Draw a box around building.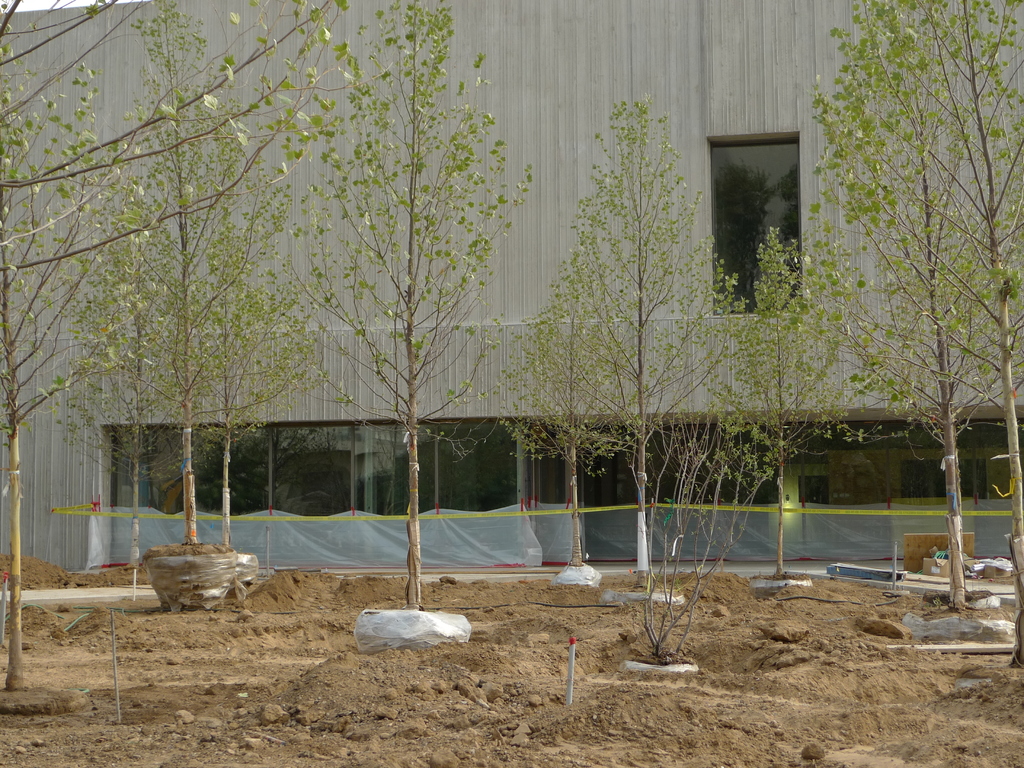
left=0, top=0, right=1023, bottom=559.
